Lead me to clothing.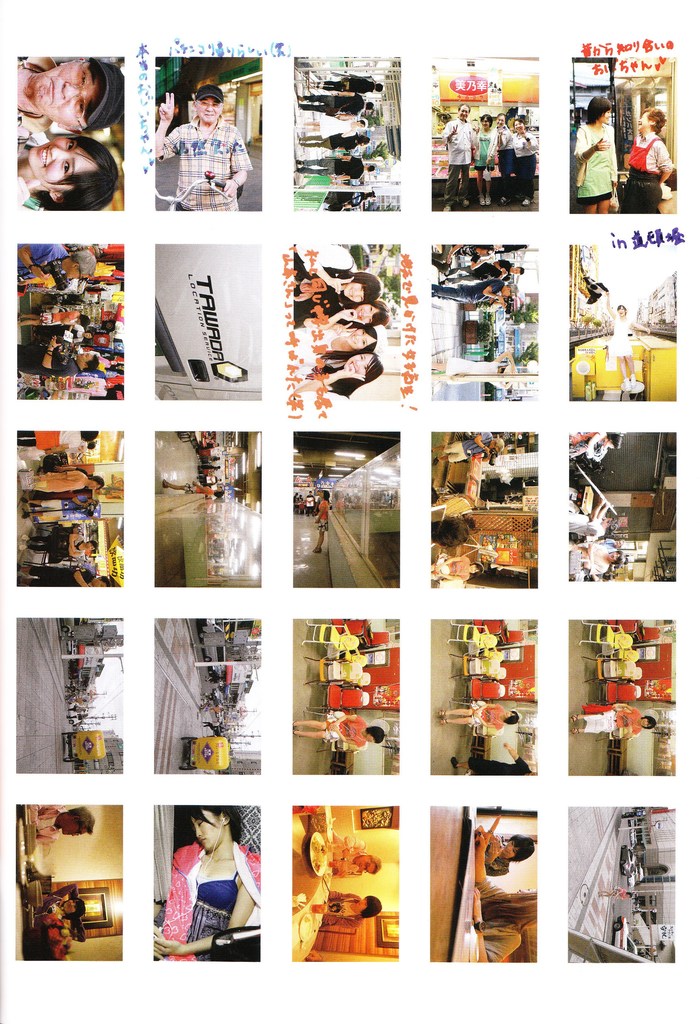
Lead to 302,302,363,353.
